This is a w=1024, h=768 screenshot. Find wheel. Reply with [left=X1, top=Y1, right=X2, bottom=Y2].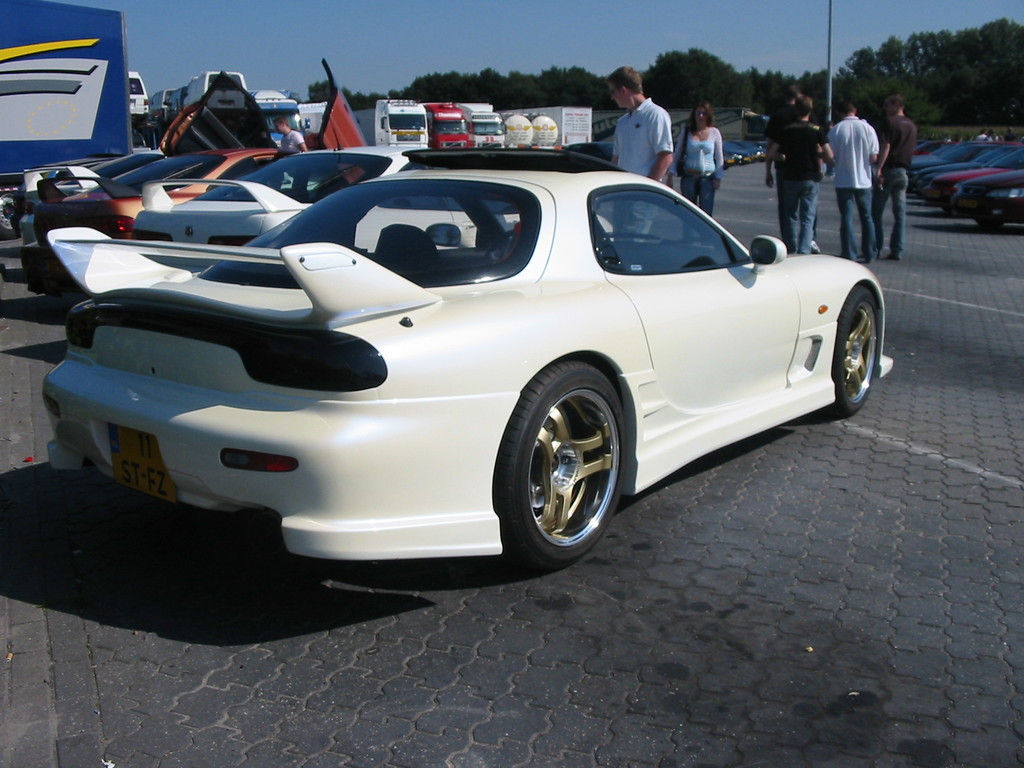
[left=829, top=285, right=882, bottom=419].
